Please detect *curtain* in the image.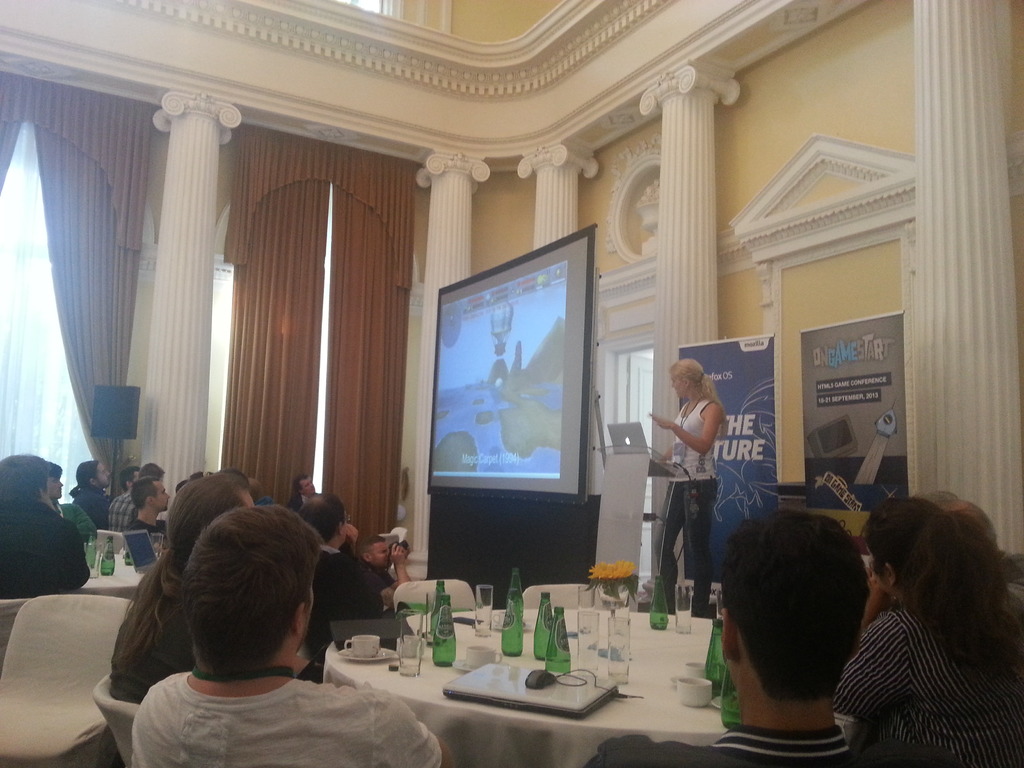
BBox(212, 120, 428, 571).
